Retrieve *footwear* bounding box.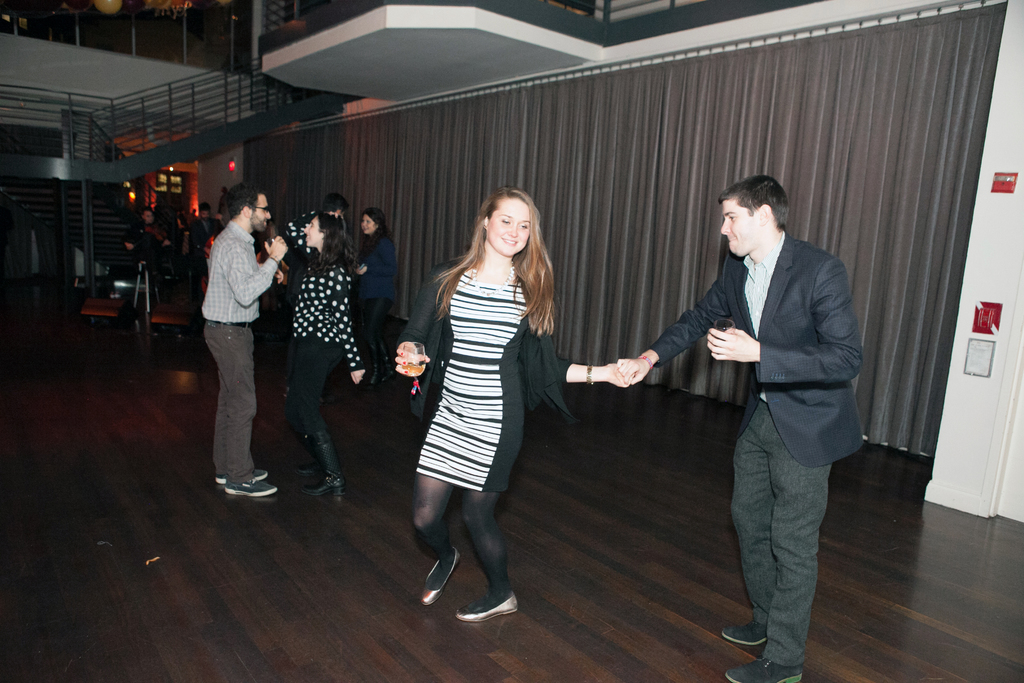
Bounding box: (left=215, top=470, right=271, bottom=484).
